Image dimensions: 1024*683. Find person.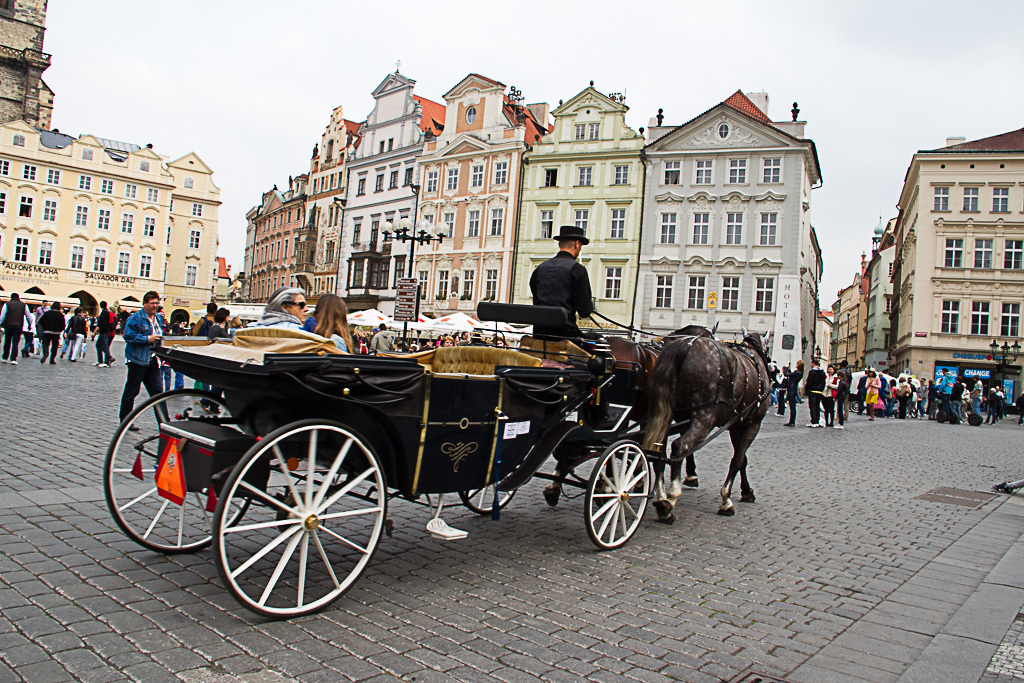
crop(117, 291, 169, 432).
